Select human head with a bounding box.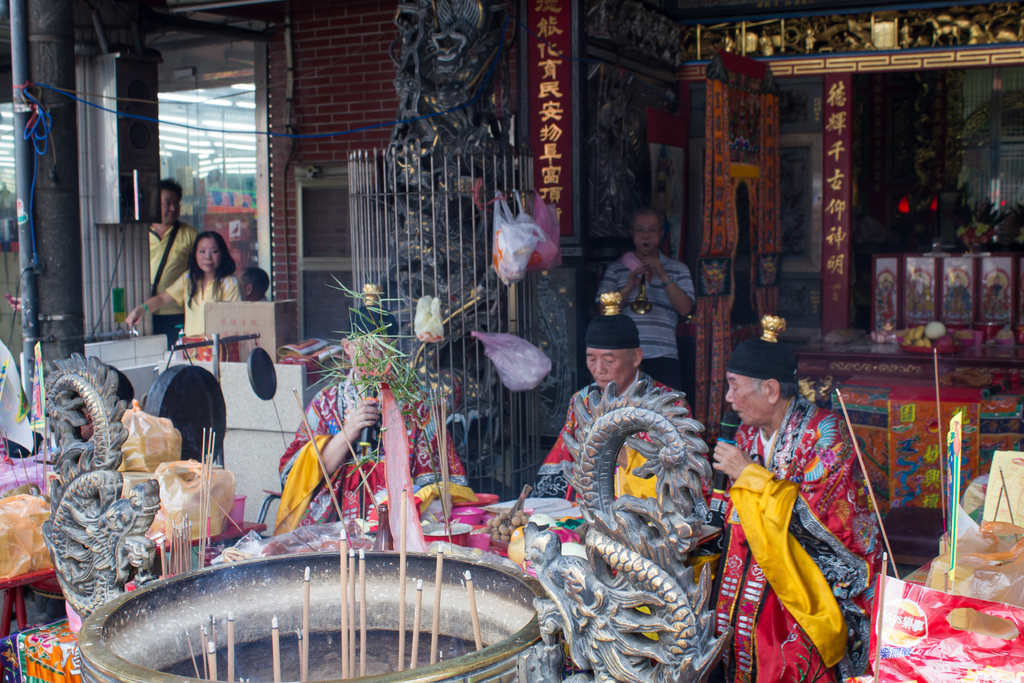
l=630, t=206, r=669, b=257.
